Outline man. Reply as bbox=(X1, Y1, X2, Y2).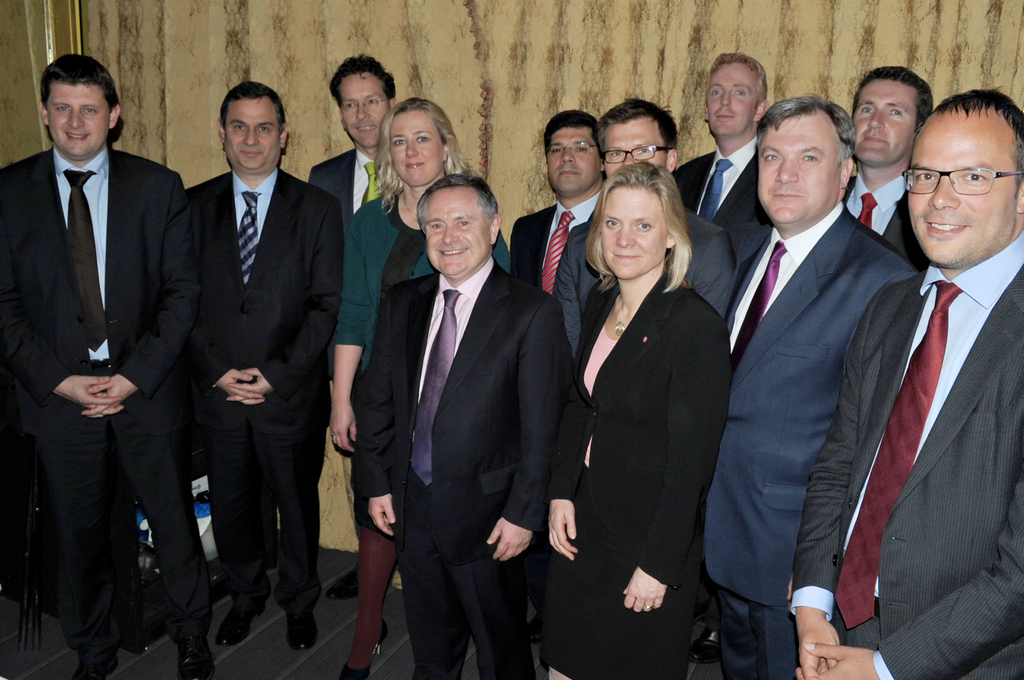
bbox=(553, 102, 735, 359).
